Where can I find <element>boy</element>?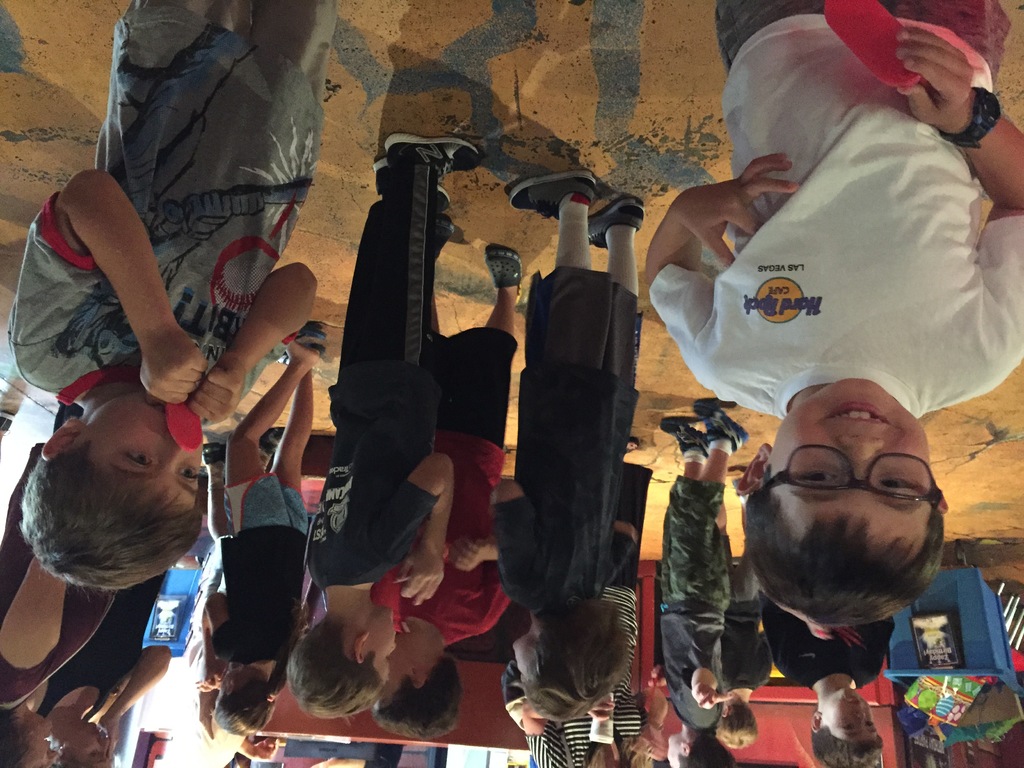
You can find it at [x1=485, y1=169, x2=639, y2=721].
